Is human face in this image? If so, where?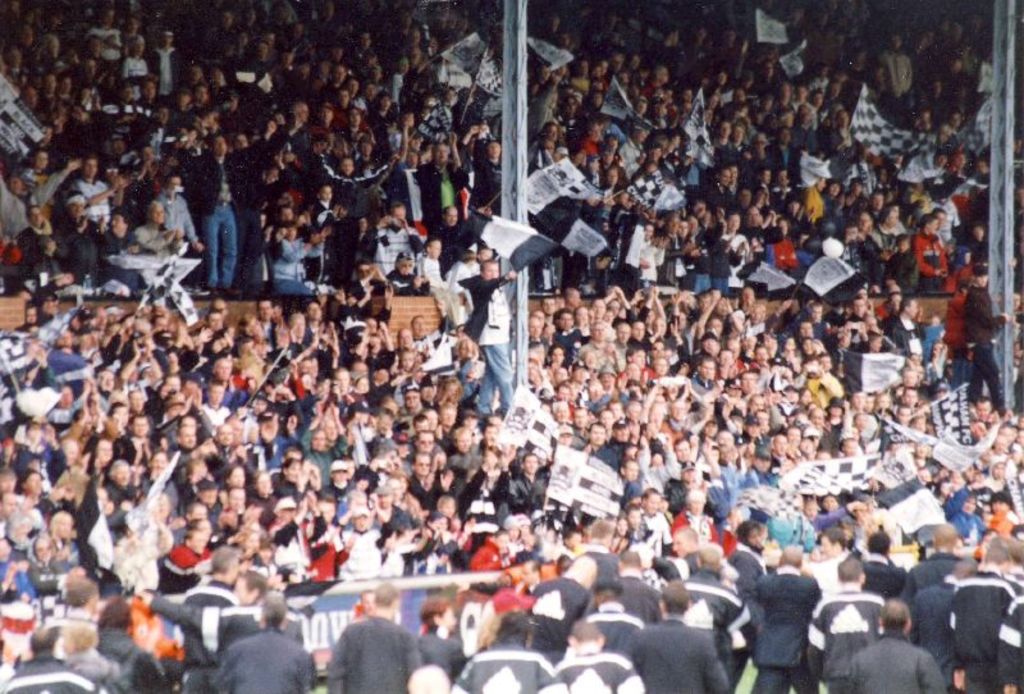
Yes, at left=703, top=292, right=712, bottom=314.
